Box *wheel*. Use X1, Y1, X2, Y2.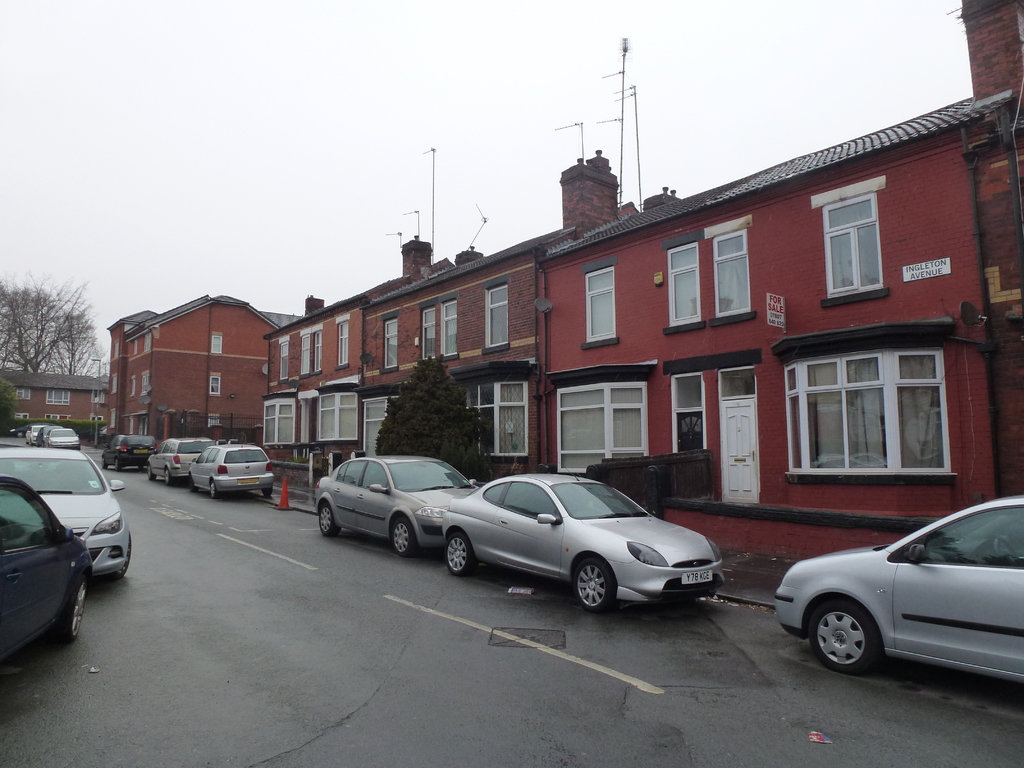
147, 465, 153, 479.
